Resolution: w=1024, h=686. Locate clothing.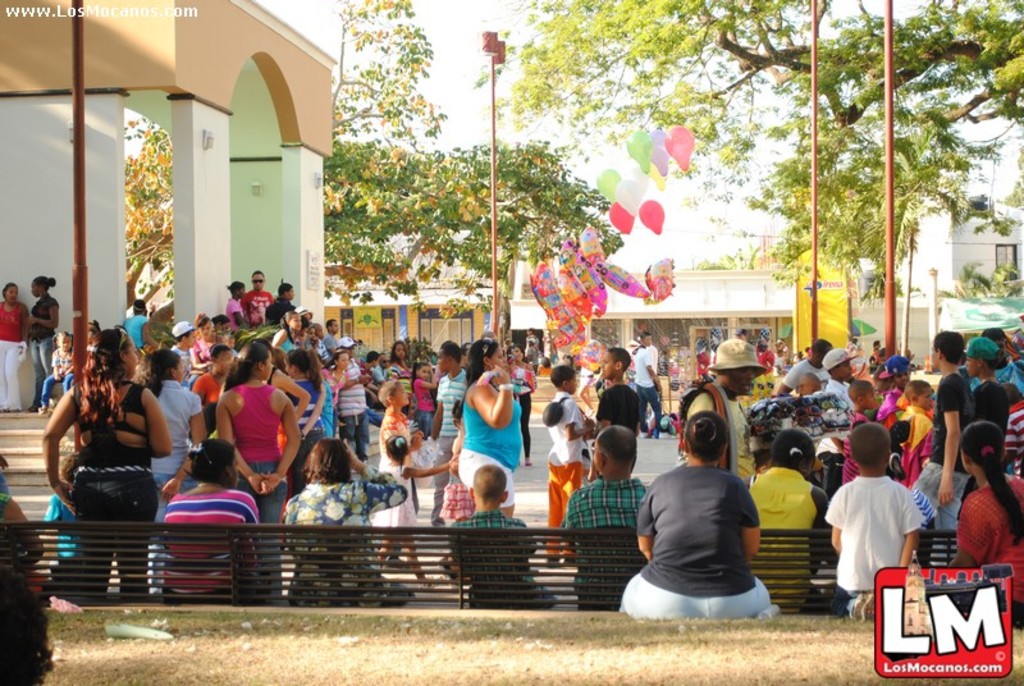
crop(846, 411, 872, 490).
